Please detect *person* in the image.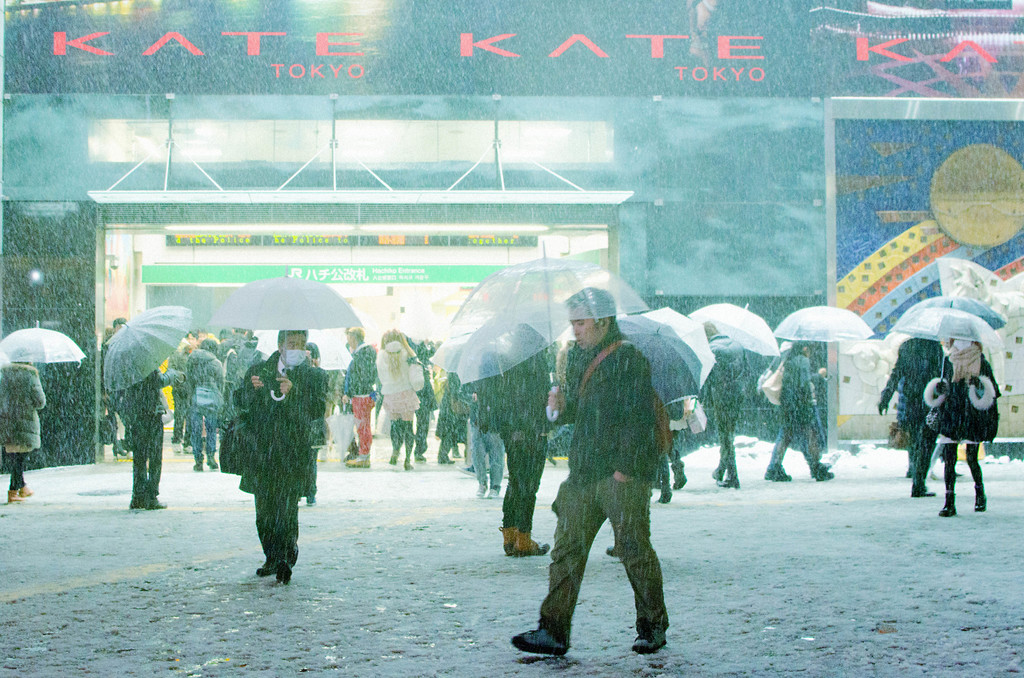
locate(511, 289, 670, 659).
